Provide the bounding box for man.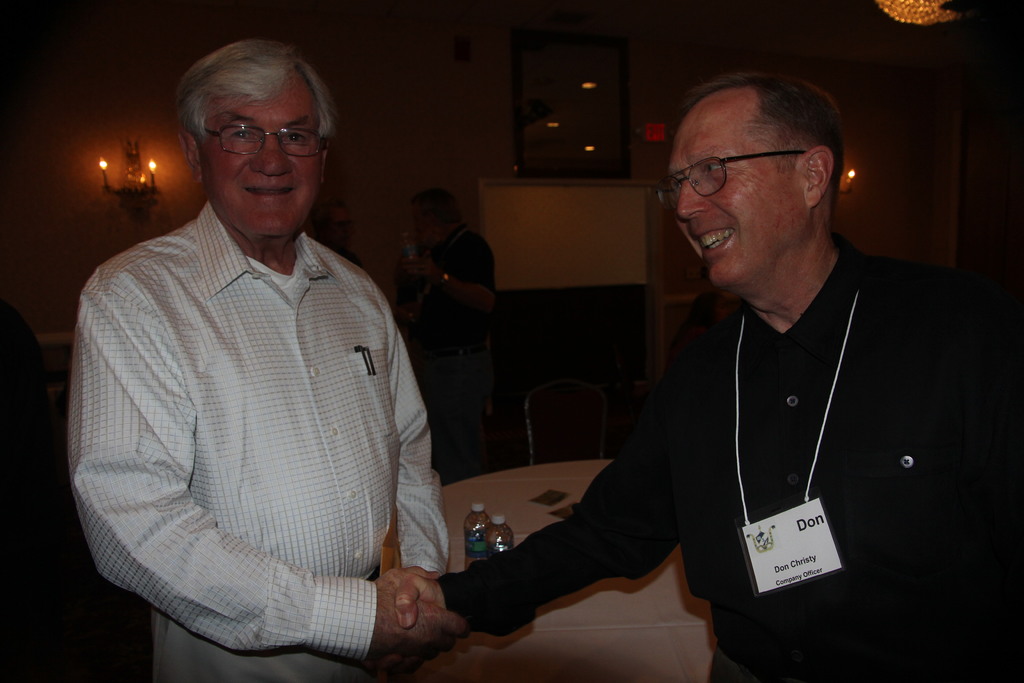
471/66/990/664.
